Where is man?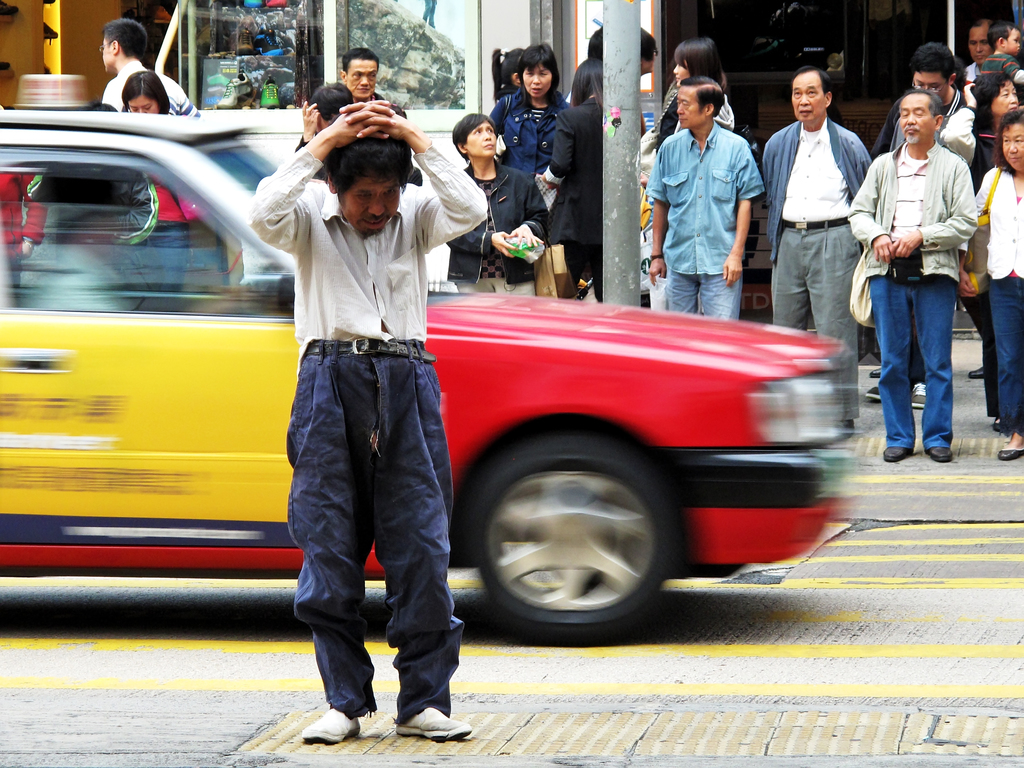
337 53 380 104.
